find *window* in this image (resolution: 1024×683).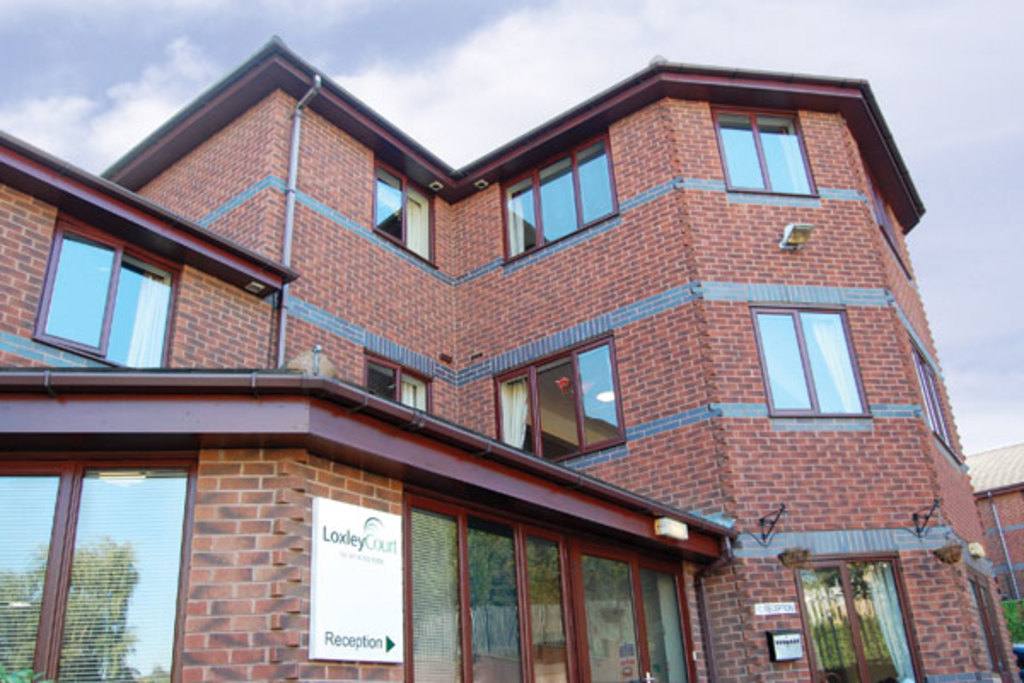
detection(375, 164, 437, 265).
